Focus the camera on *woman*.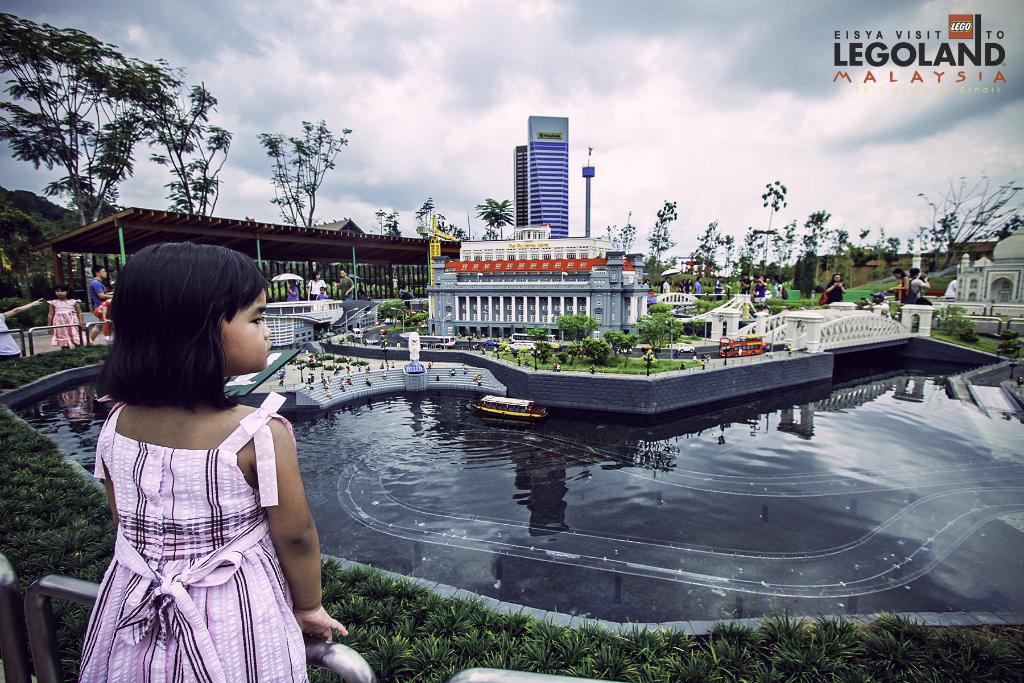
Focus region: bbox=(0, 297, 45, 357).
